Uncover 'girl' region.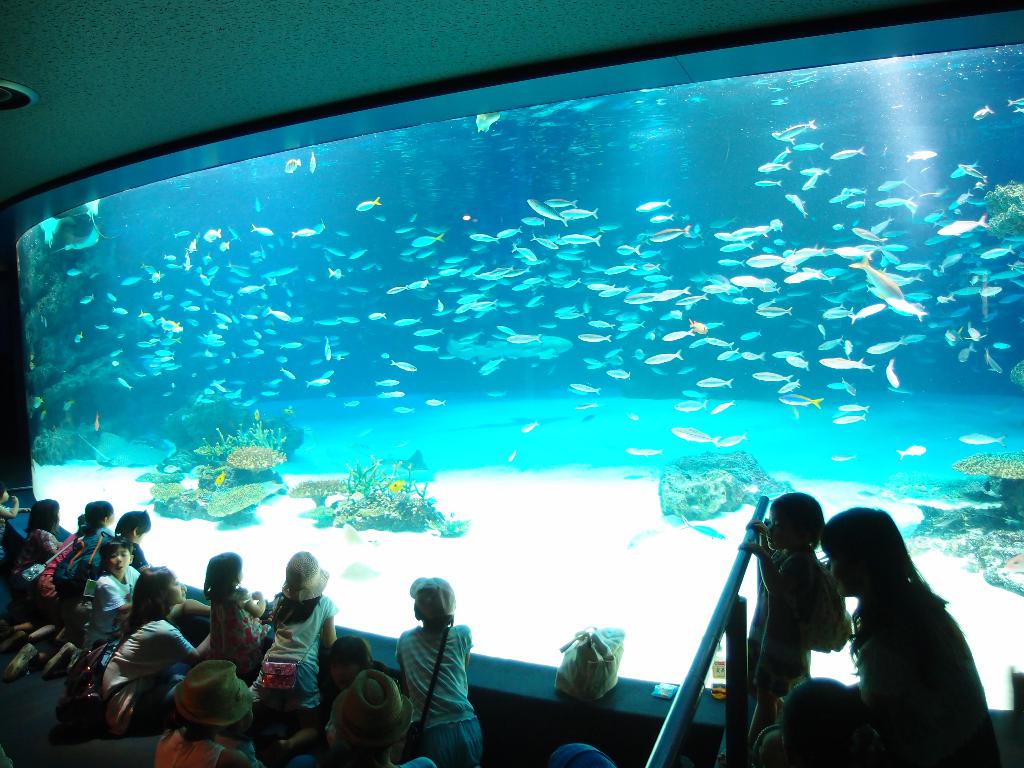
Uncovered: {"left": 3, "top": 499, "right": 114, "bottom": 678}.
